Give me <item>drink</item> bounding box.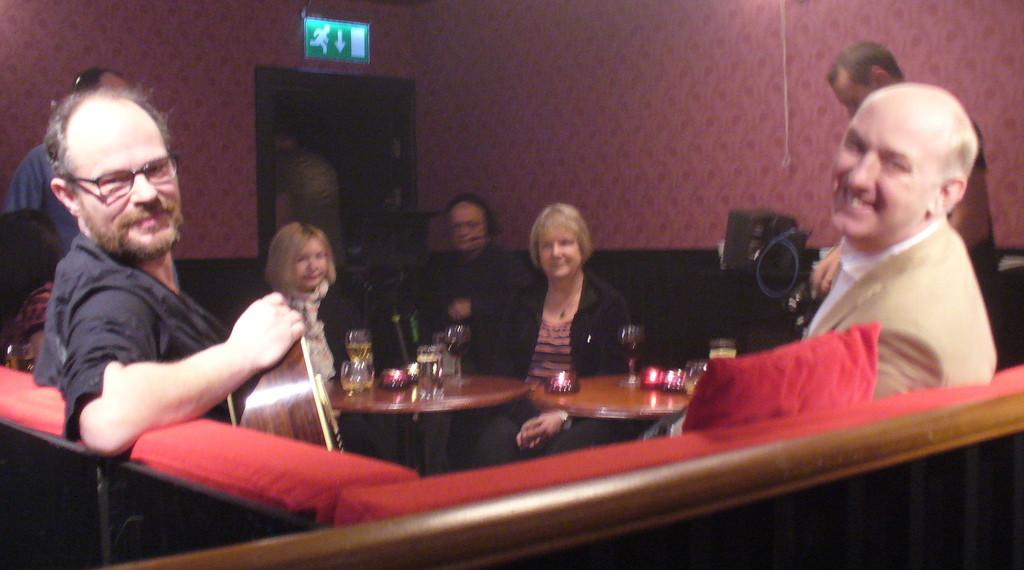
(left=620, top=340, right=643, bottom=359).
